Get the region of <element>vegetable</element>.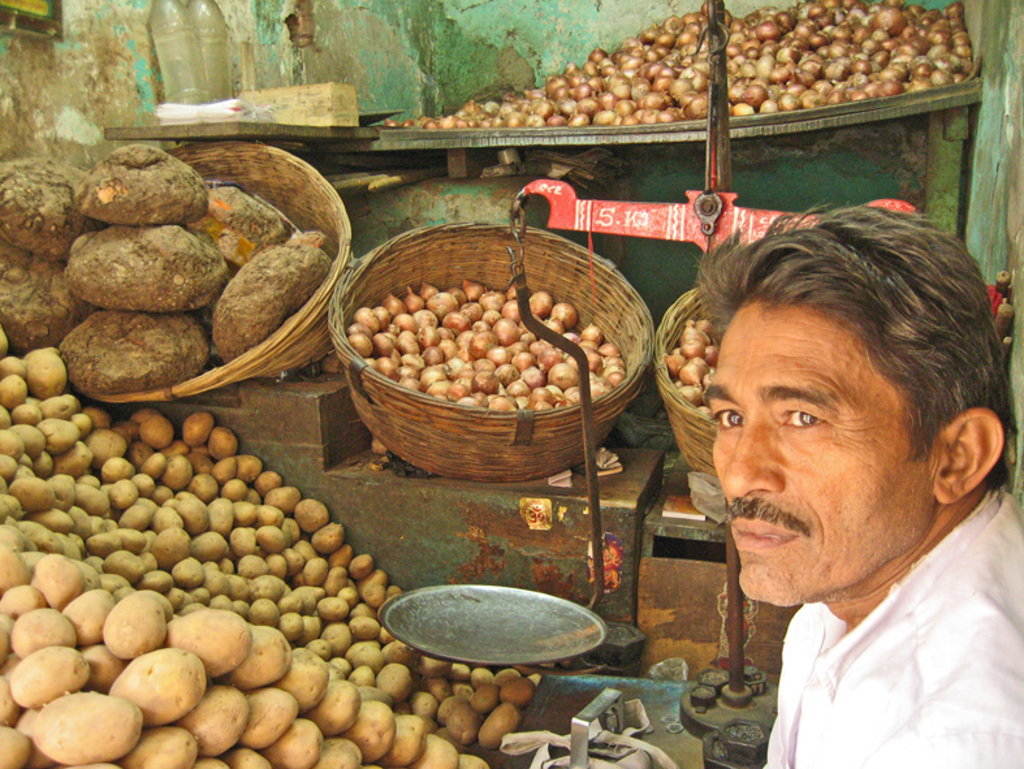
region(215, 226, 330, 357).
